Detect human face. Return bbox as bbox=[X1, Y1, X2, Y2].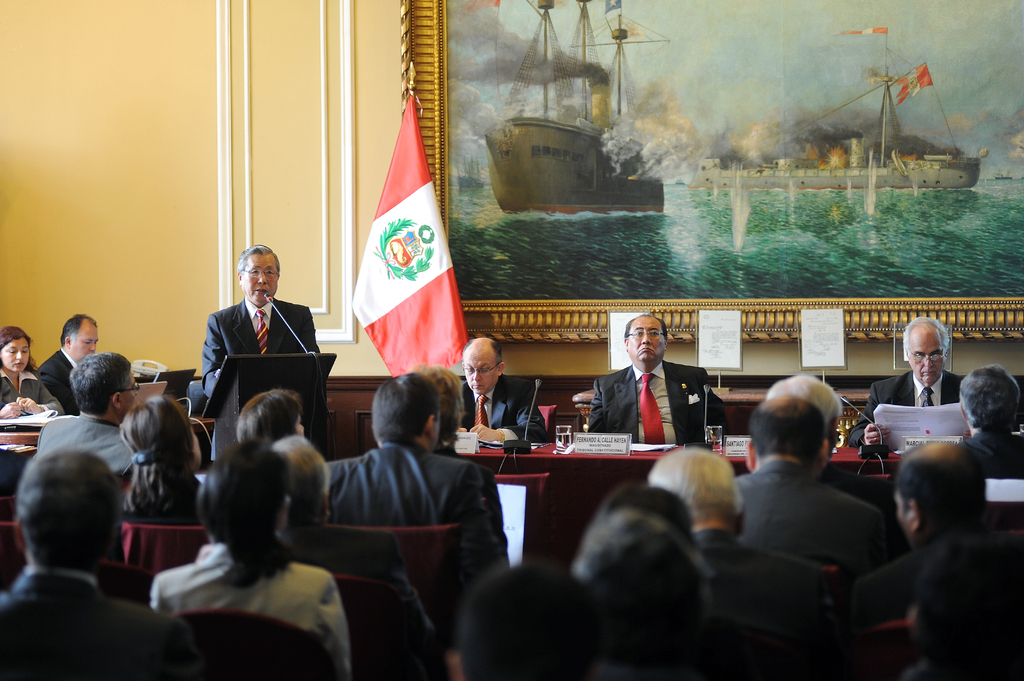
bbox=[220, 245, 279, 309].
